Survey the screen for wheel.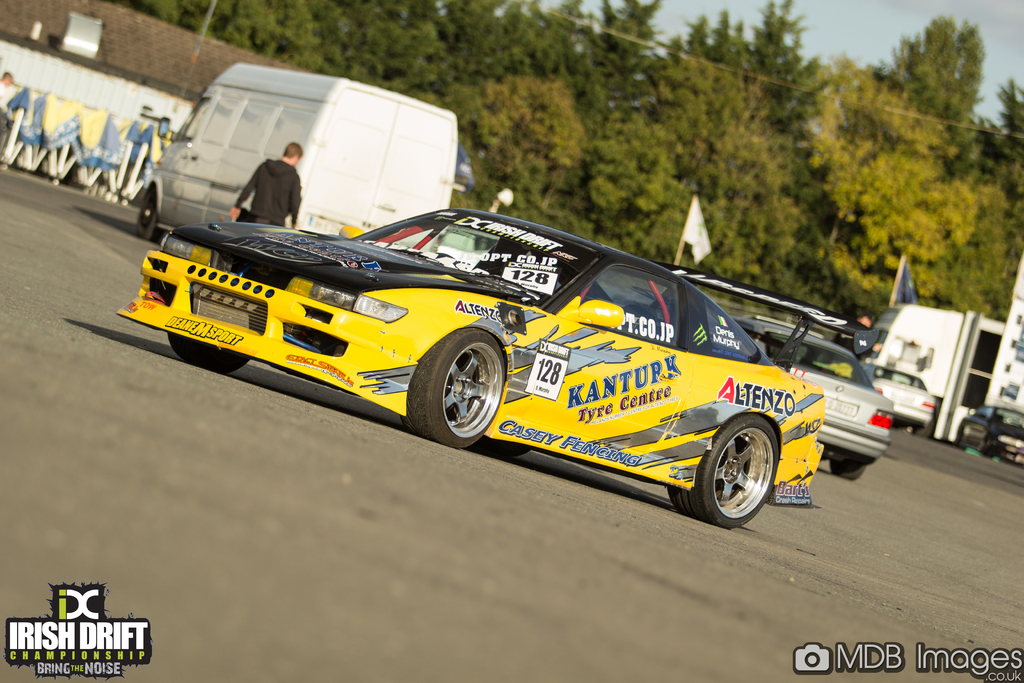
Survey found: rect(405, 327, 506, 447).
